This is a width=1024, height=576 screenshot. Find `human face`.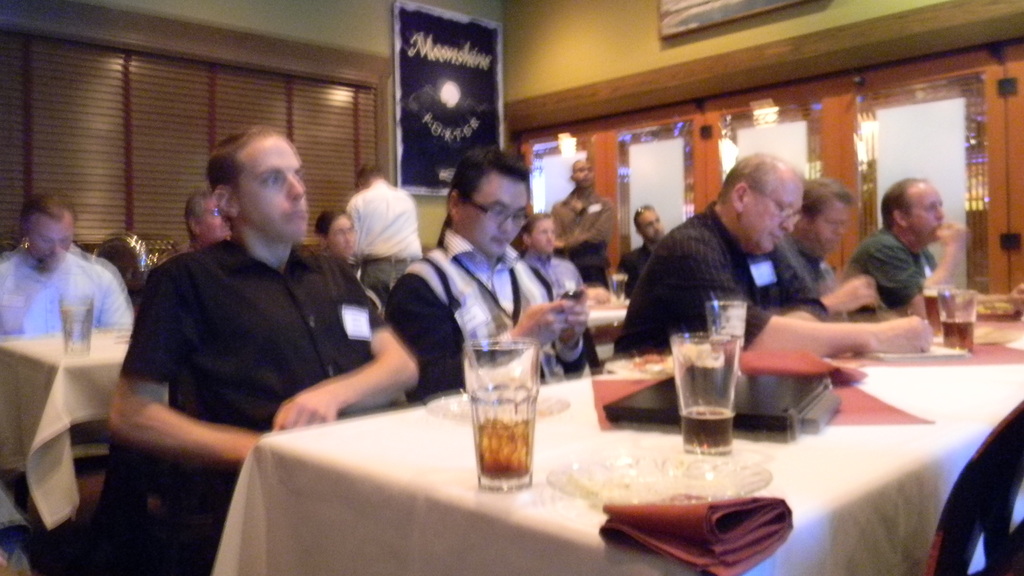
Bounding box: 573,161,596,187.
